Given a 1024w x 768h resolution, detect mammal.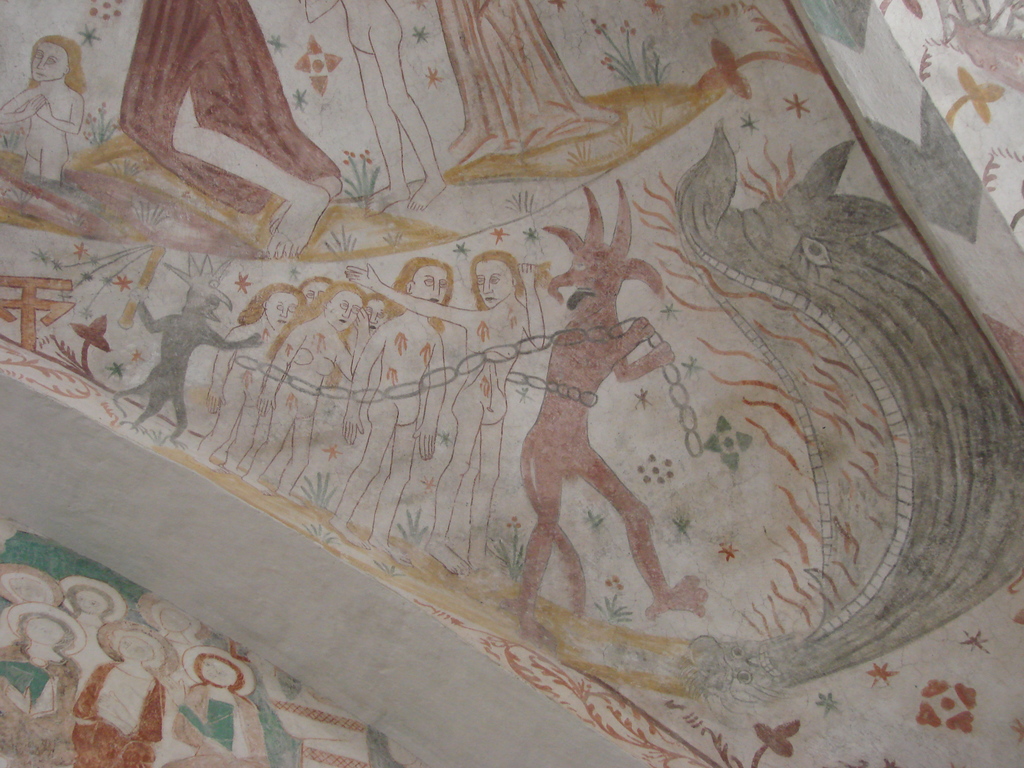
<box>497,175,715,643</box>.
